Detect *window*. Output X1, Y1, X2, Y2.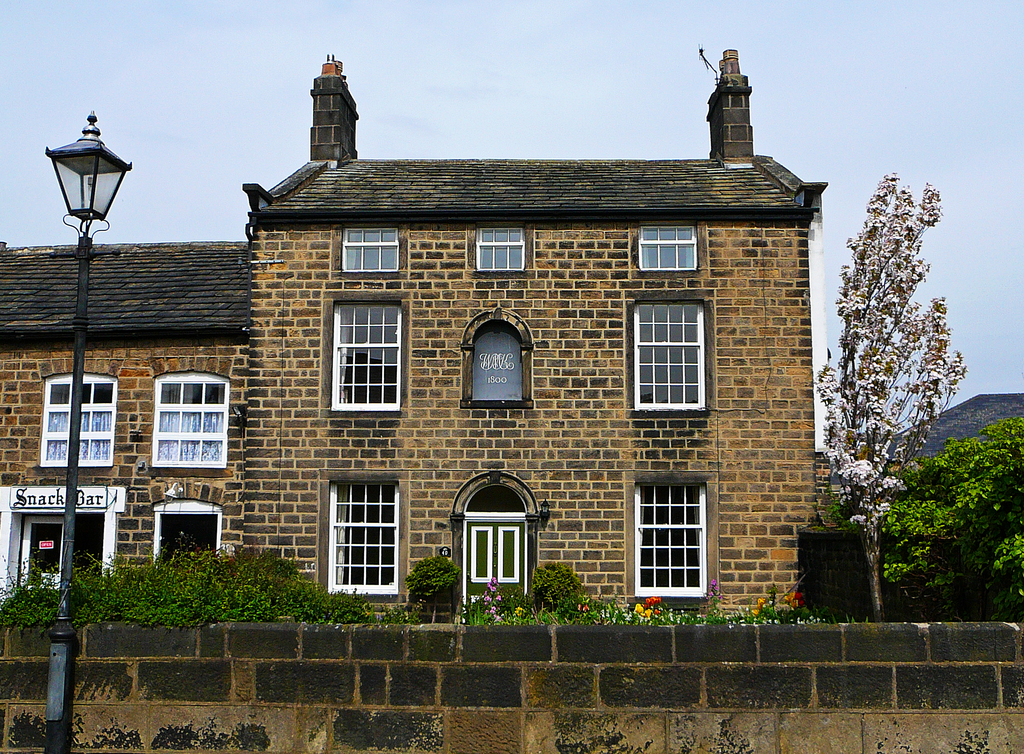
626, 289, 717, 417.
